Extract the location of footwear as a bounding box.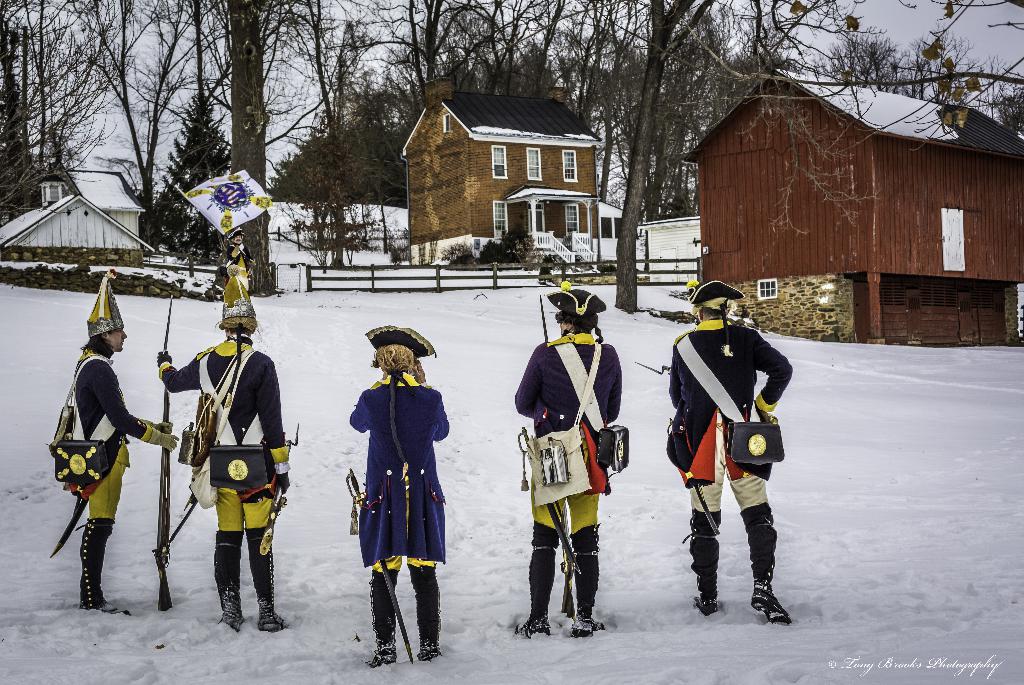
[x1=738, y1=501, x2=792, y2=624].
